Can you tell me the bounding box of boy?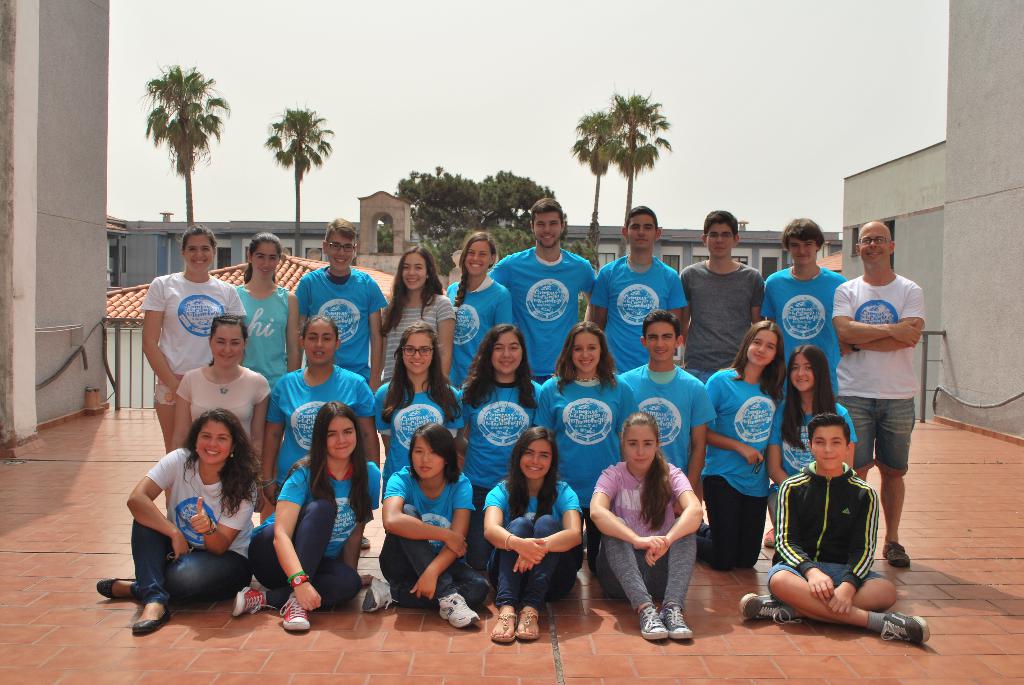
pyautogui.locateOnScreen(296, 221, 395, 546).
